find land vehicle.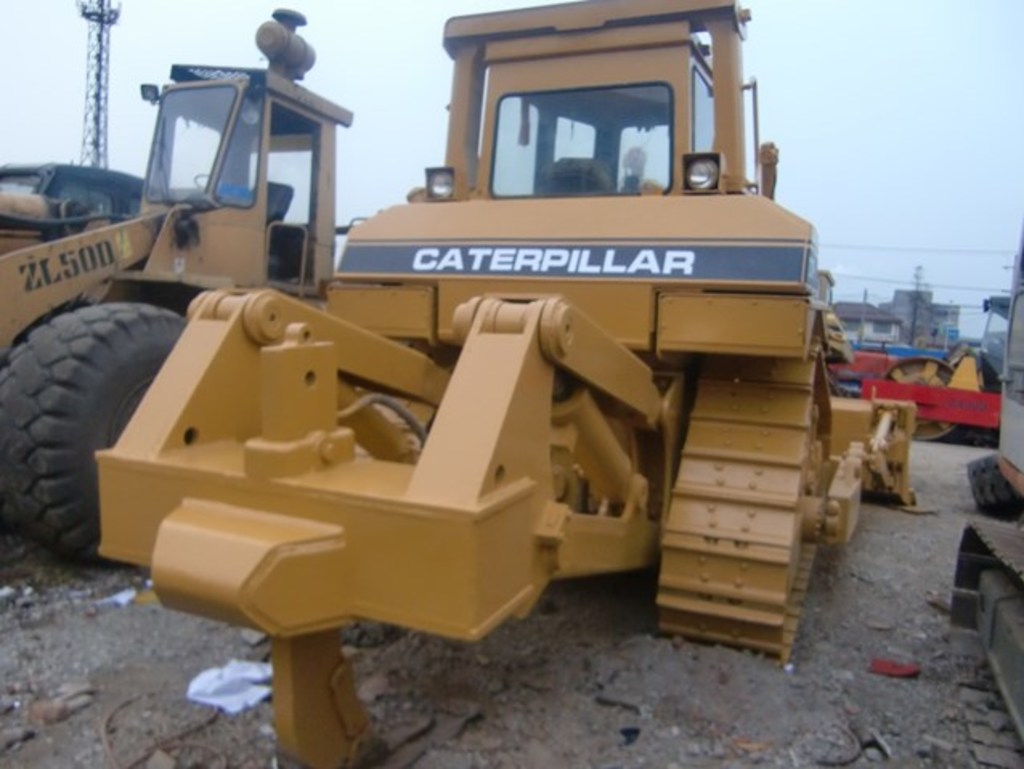
left=852, top=289, right=1011, bottom=441.
